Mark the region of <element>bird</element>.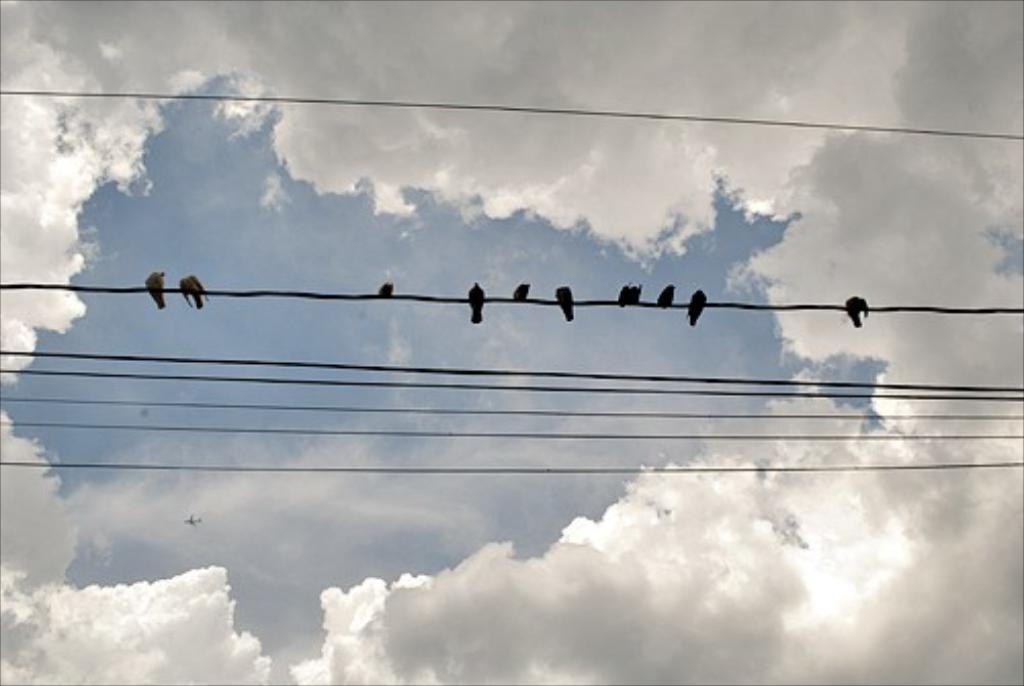
Region: Rect(612, 274, 643, 315).
